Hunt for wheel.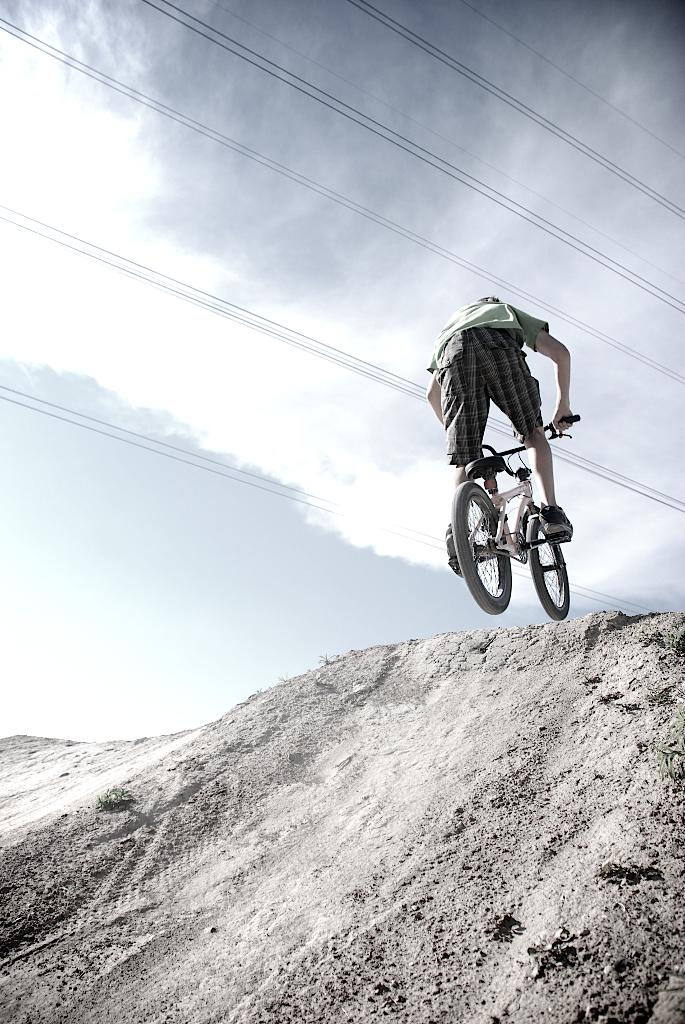
Hunted down at {"left": 528, "top": 509, "right": 569, "bottom": 620}.
